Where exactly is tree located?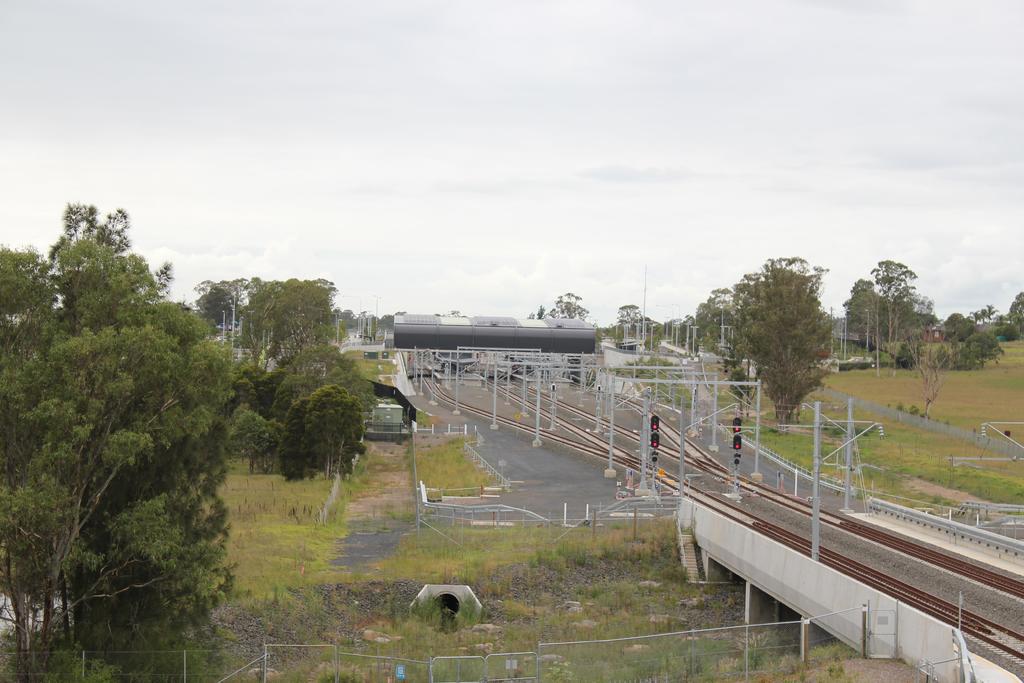
Its bounding box is rect(28, 180, 253, 648).
